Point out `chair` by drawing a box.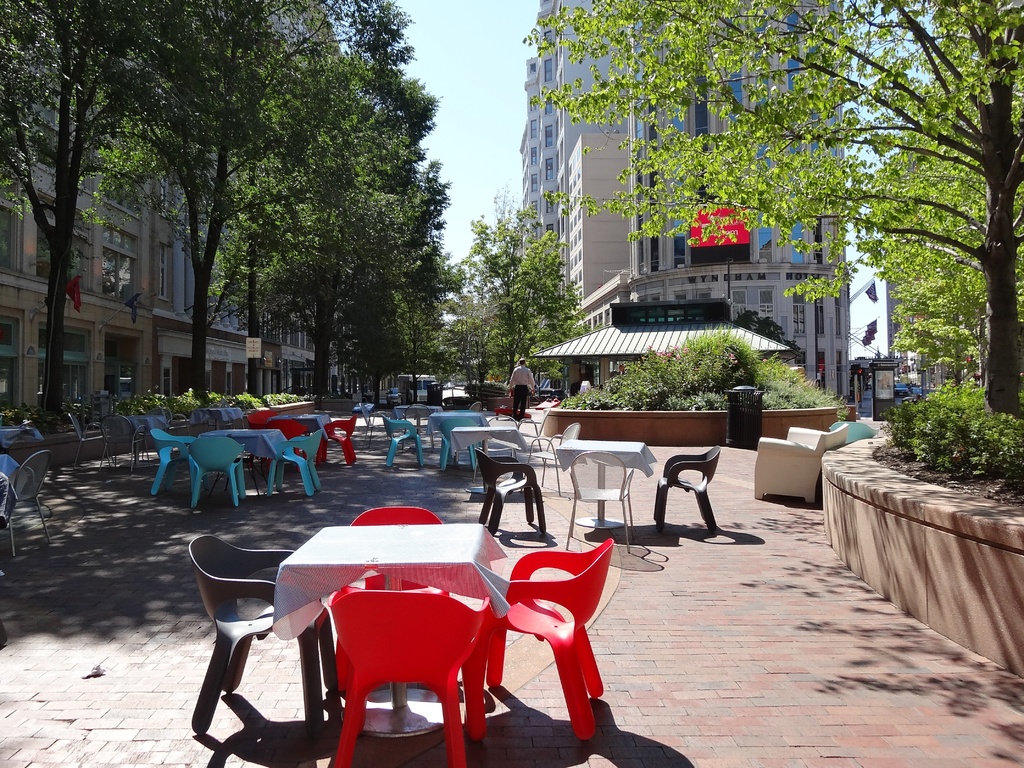
<region>522, 405, 552, 457</region>.
